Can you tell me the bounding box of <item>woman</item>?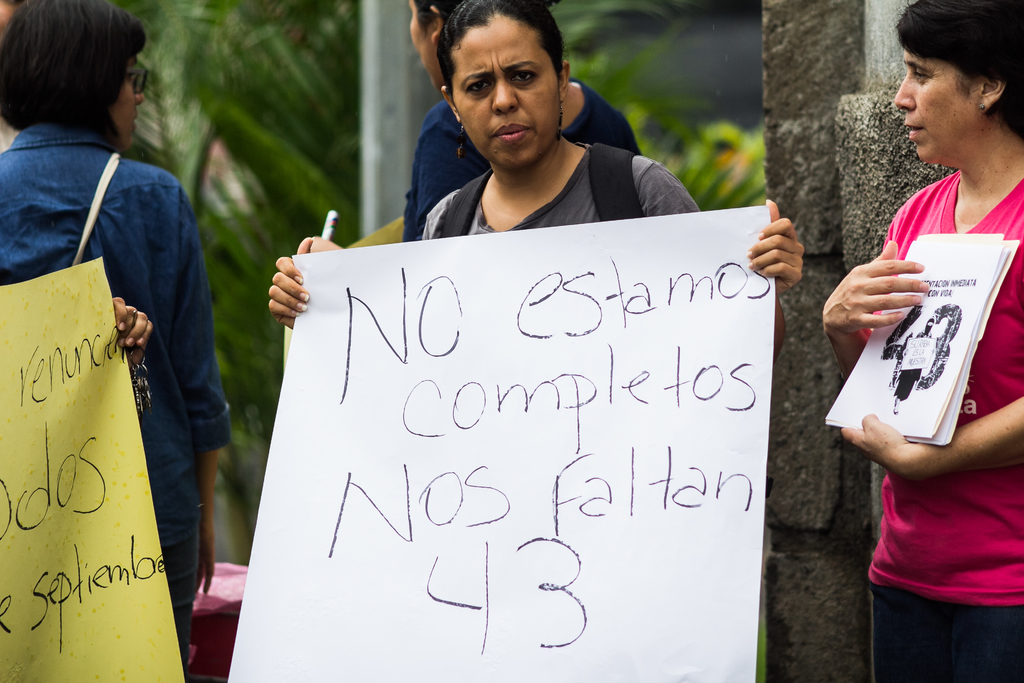
[x1=266, y1=0, x2=806, y2=682].
